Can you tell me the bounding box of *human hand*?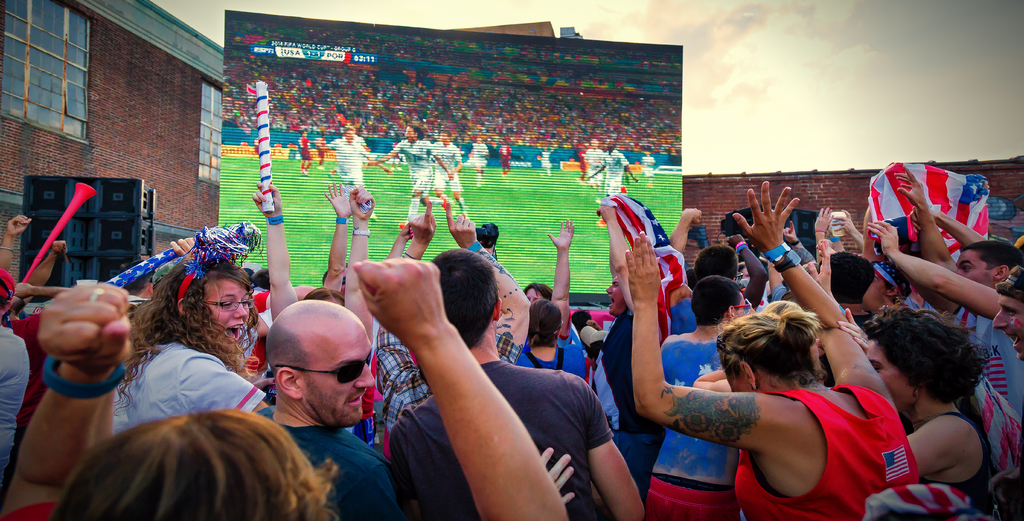
(443,198,479,248).
